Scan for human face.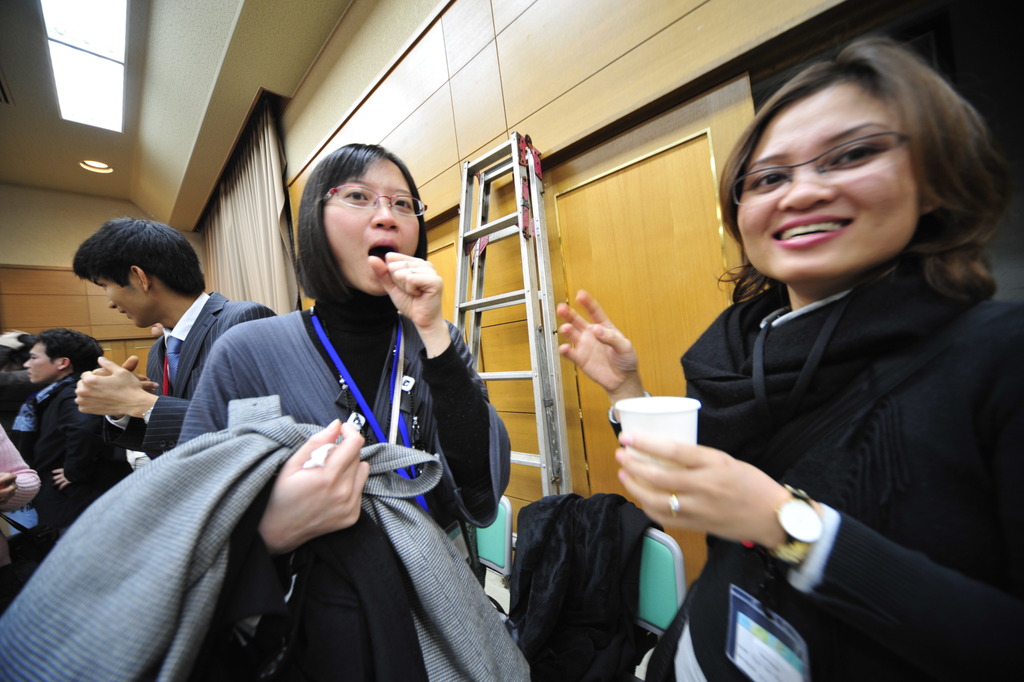
Scan result: [323, 158, 419, 291].
